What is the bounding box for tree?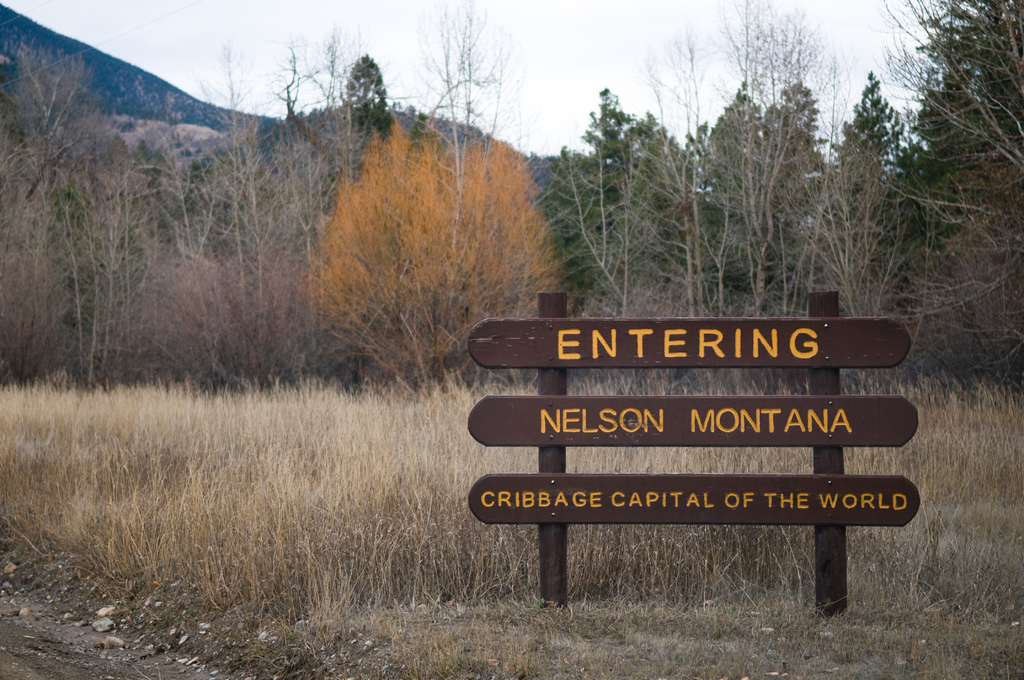
[x1=265, y1=81, x2=568, y2=361].
